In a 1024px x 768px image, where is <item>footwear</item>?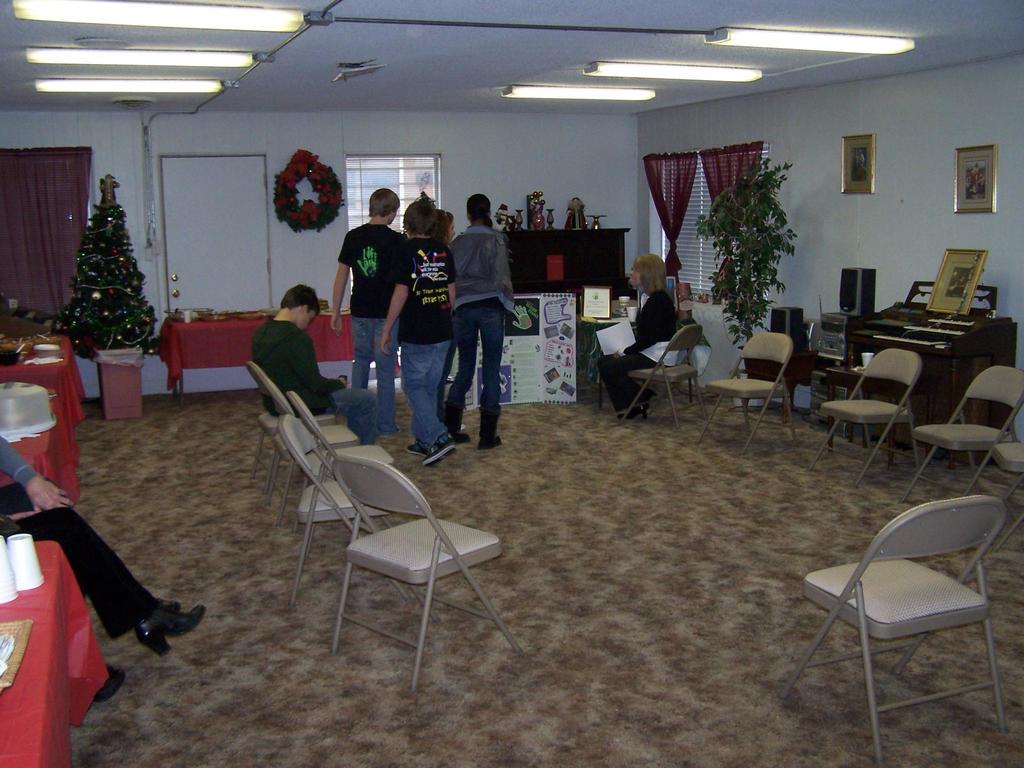
pyautogui.locateOnScreen(422, 430, 456, 467).
